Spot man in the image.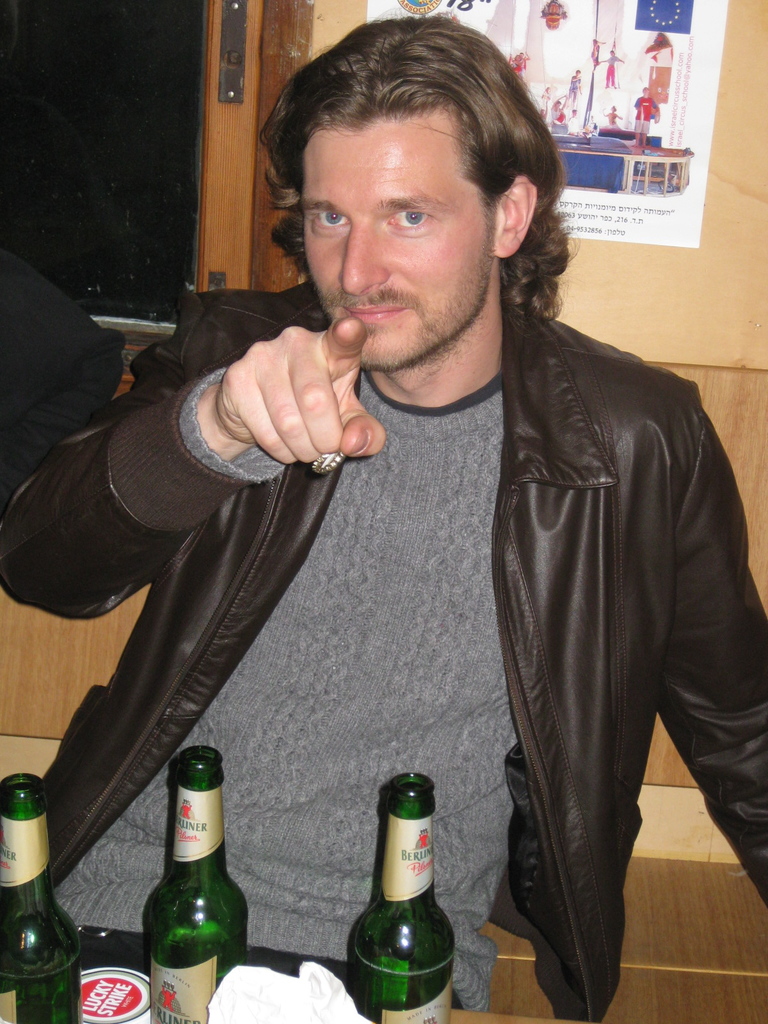
man found at region(98, 13, 733, 963).
